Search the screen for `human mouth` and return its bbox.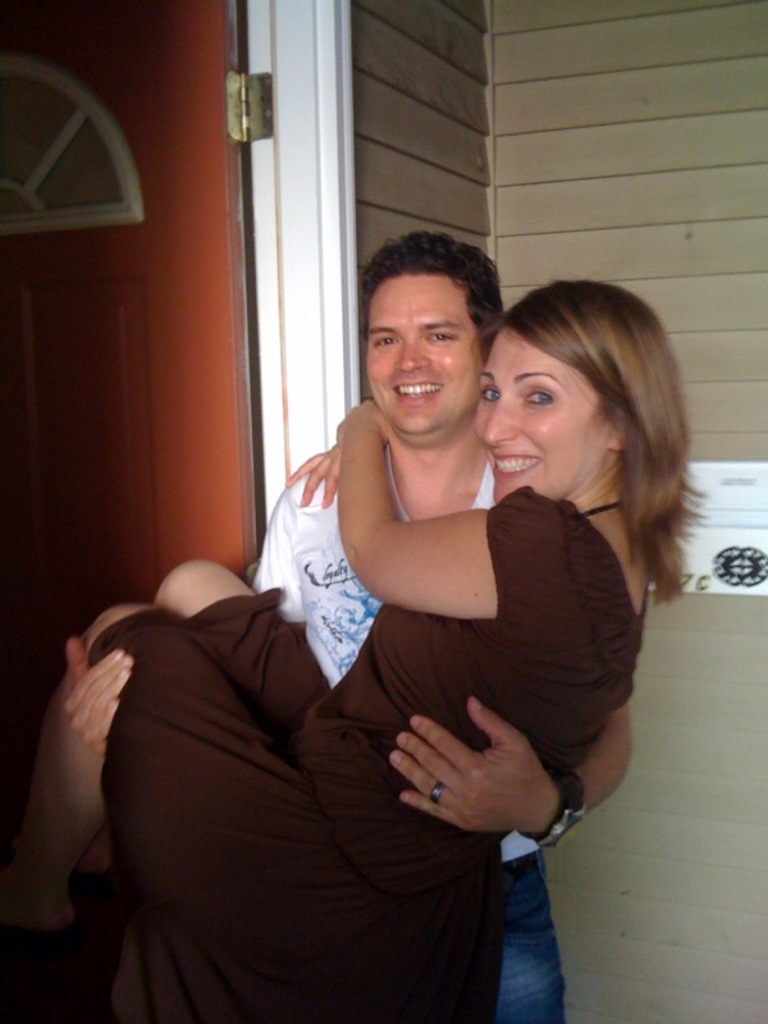
Found: [485, 449, 548, 486].
